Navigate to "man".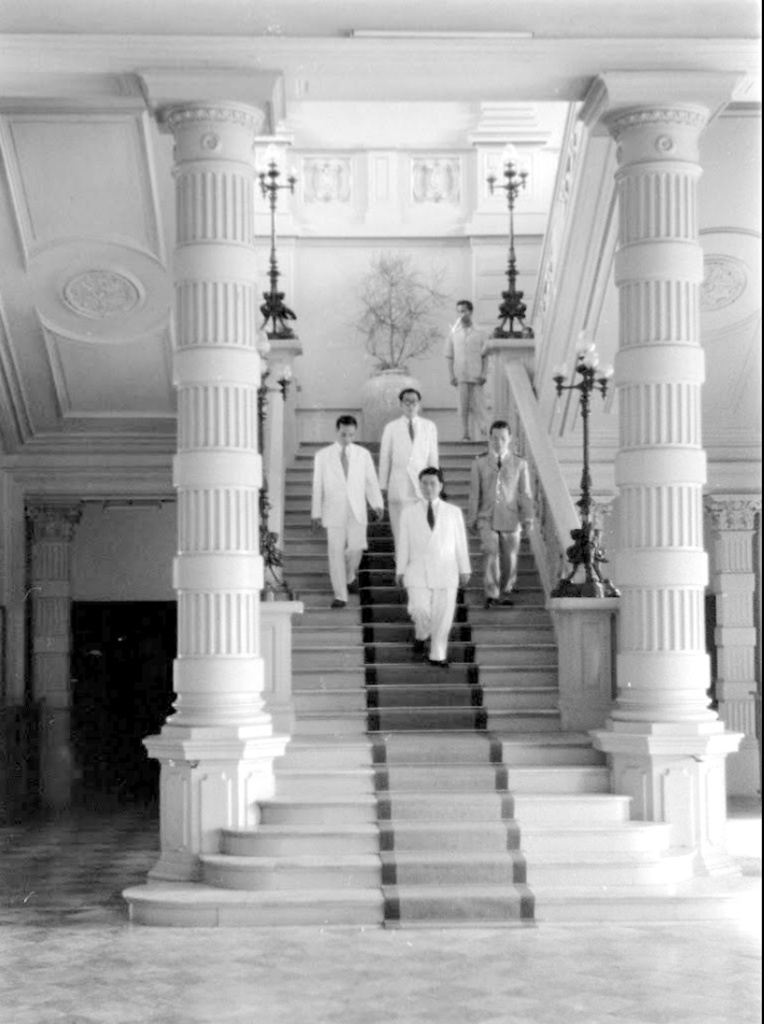
Navigation target: [447, 300, 490, 423].
